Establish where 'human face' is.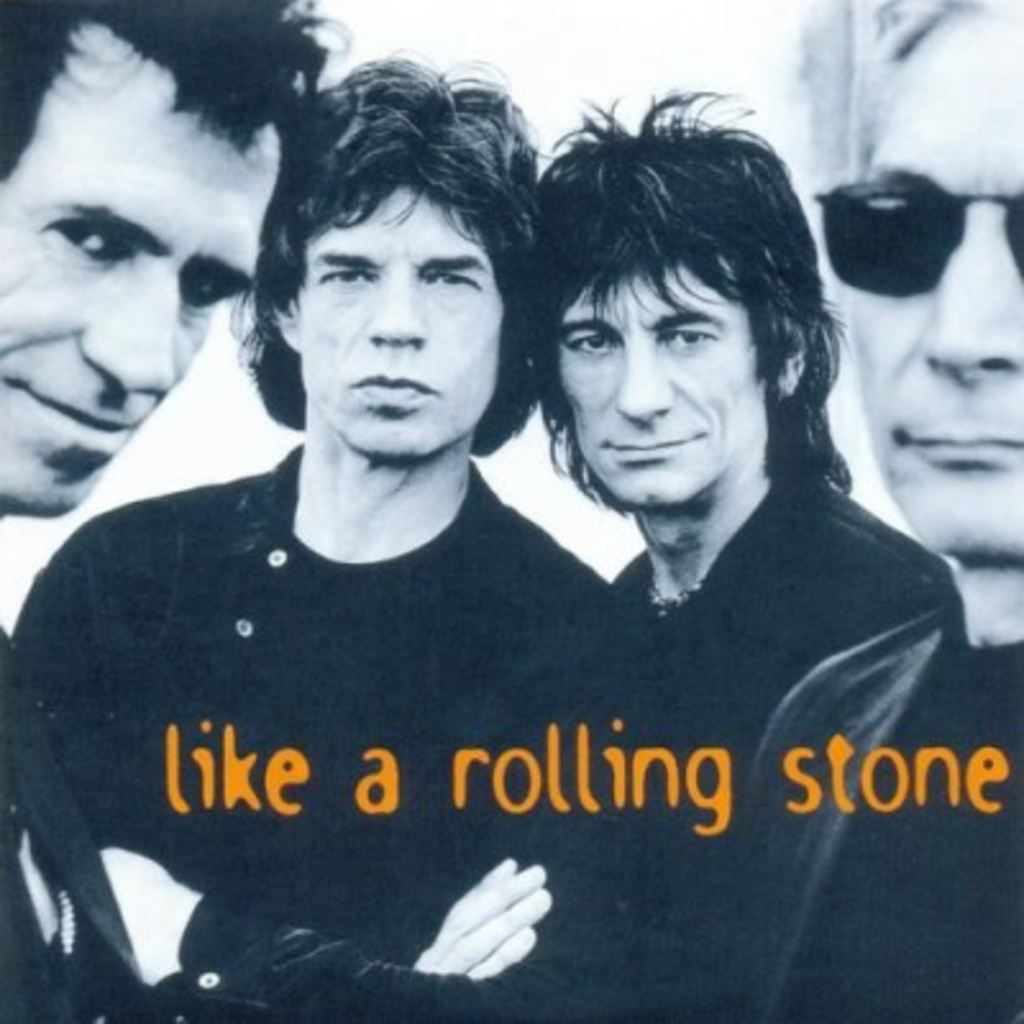
Established at box(558, 248, 763, 507).
